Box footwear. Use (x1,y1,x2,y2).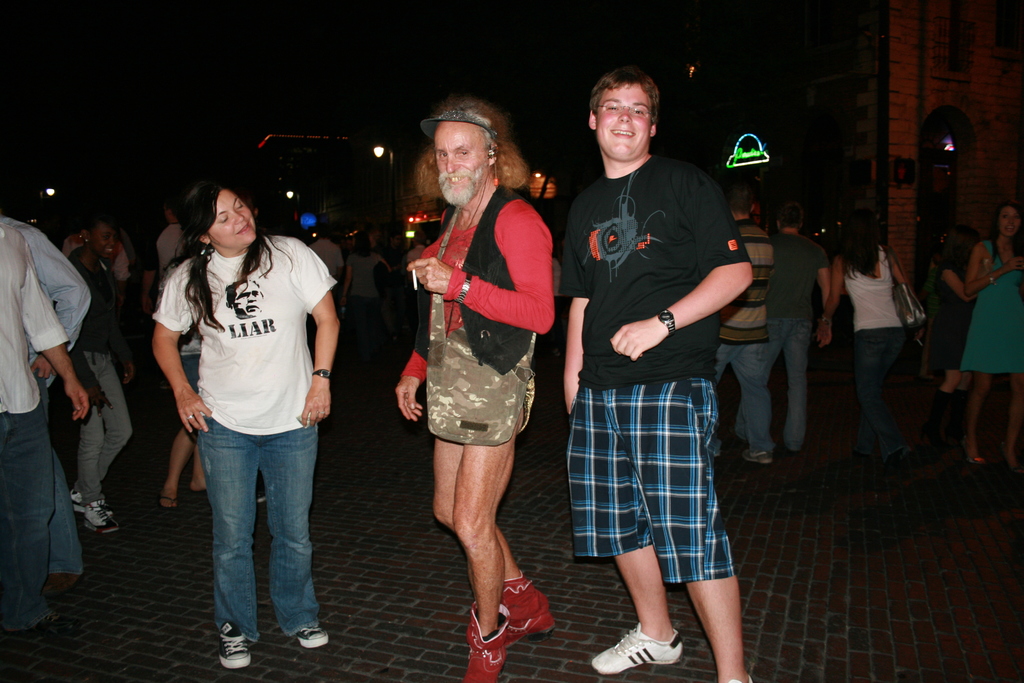
(83,500,125,534).
